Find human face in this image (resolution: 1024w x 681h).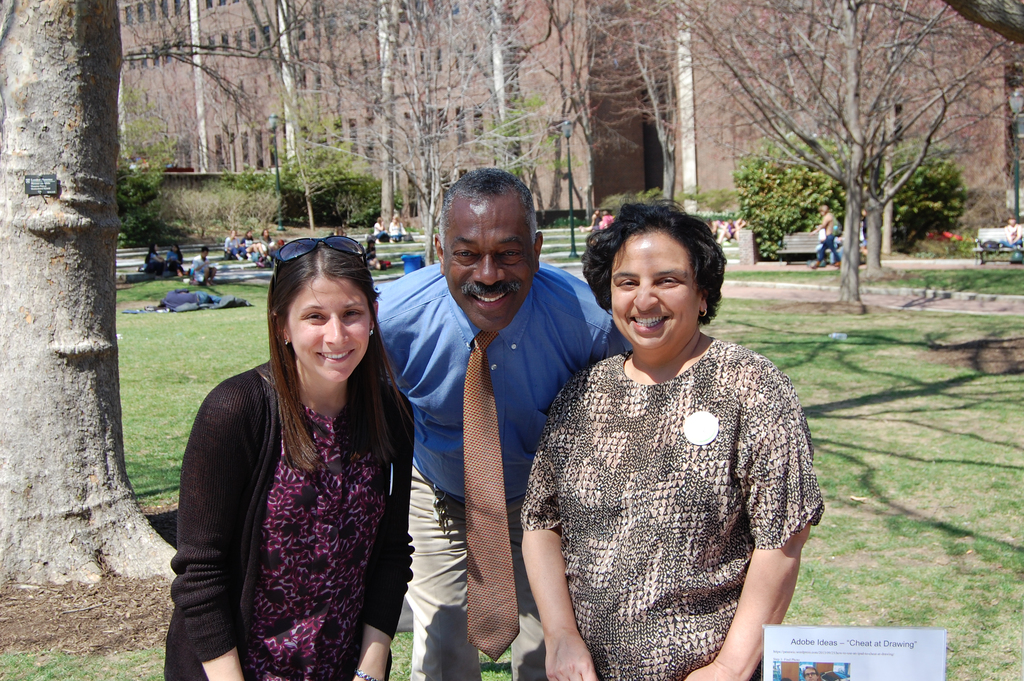
left=446, top=204, right=534, bottom=334.
